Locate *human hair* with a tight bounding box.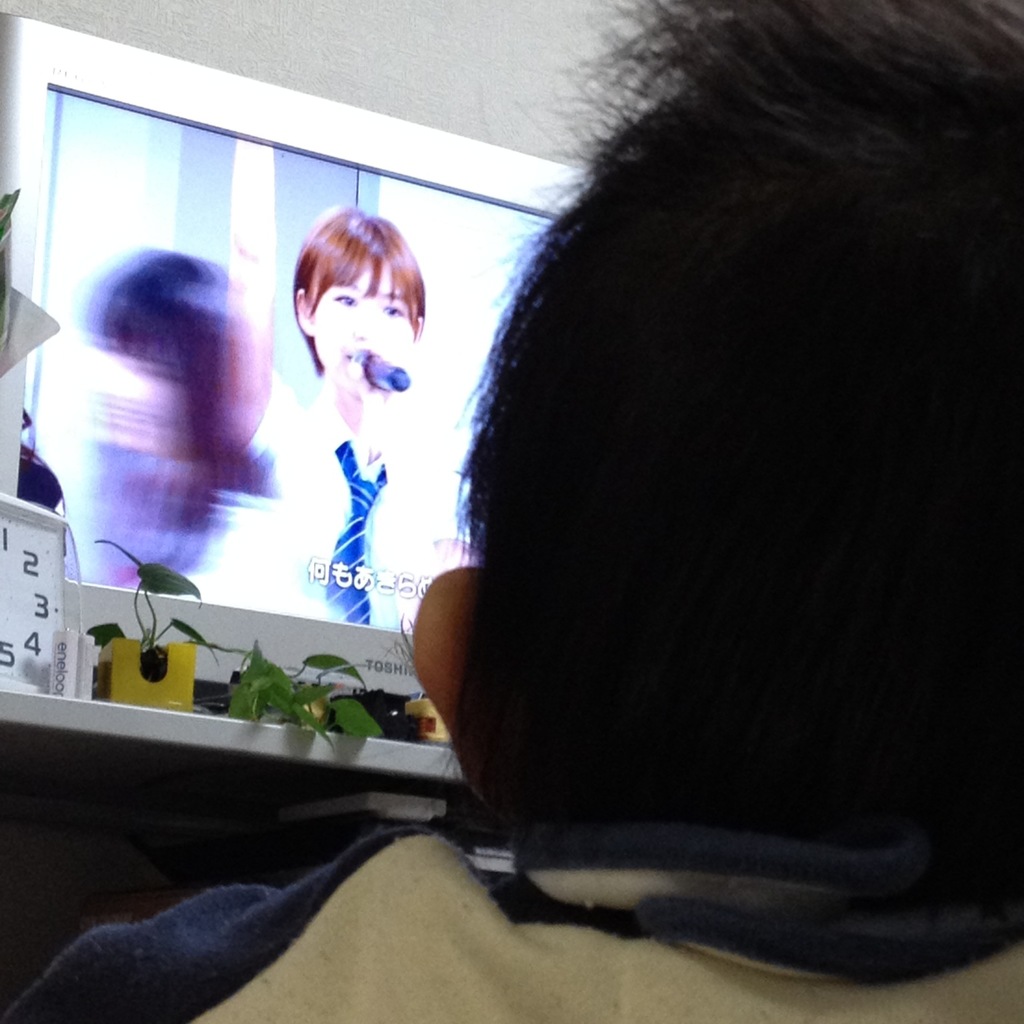
[left=77, top=247, right=264, bottom=531].
